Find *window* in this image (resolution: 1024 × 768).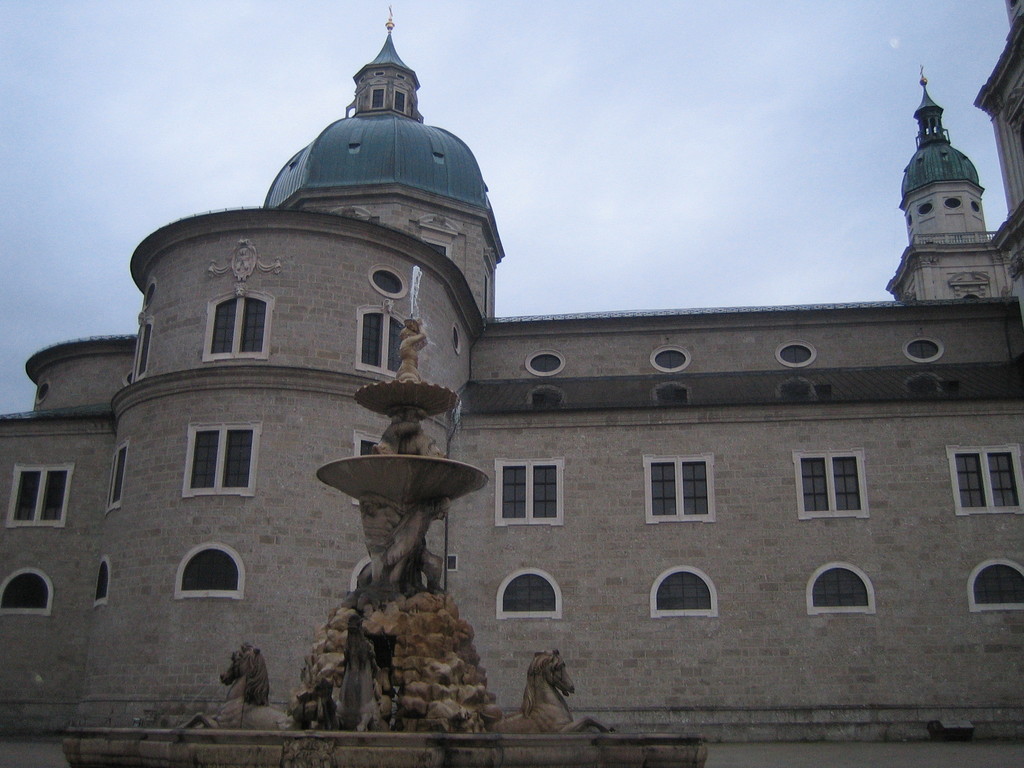
<box>780,343,809,364</box>.
